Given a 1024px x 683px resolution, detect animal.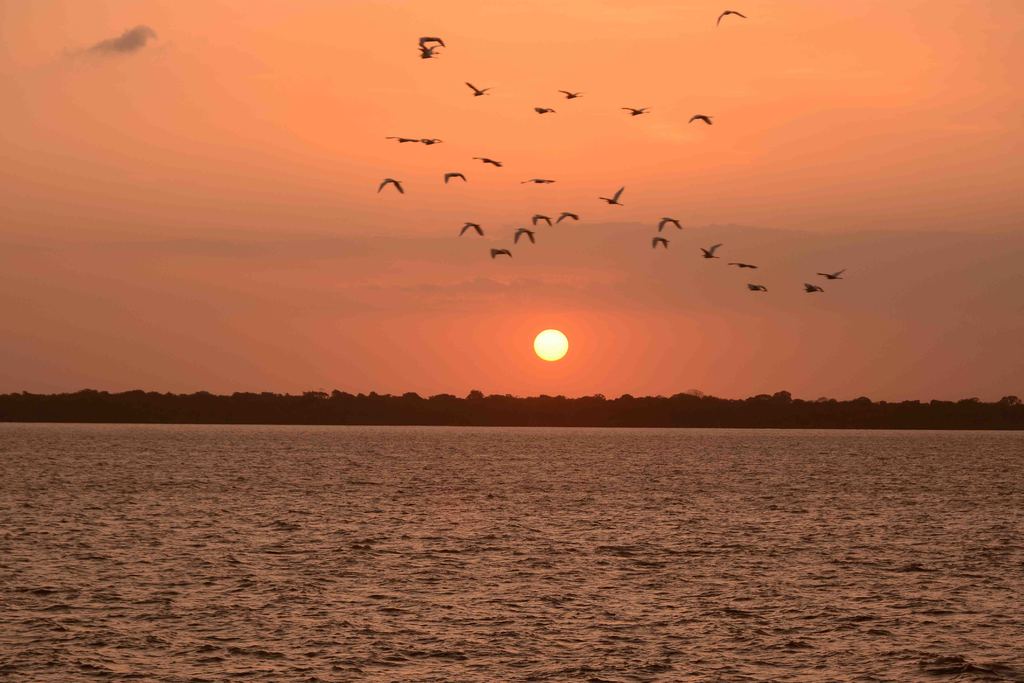
bbox=[420, 136, 440, 145].
